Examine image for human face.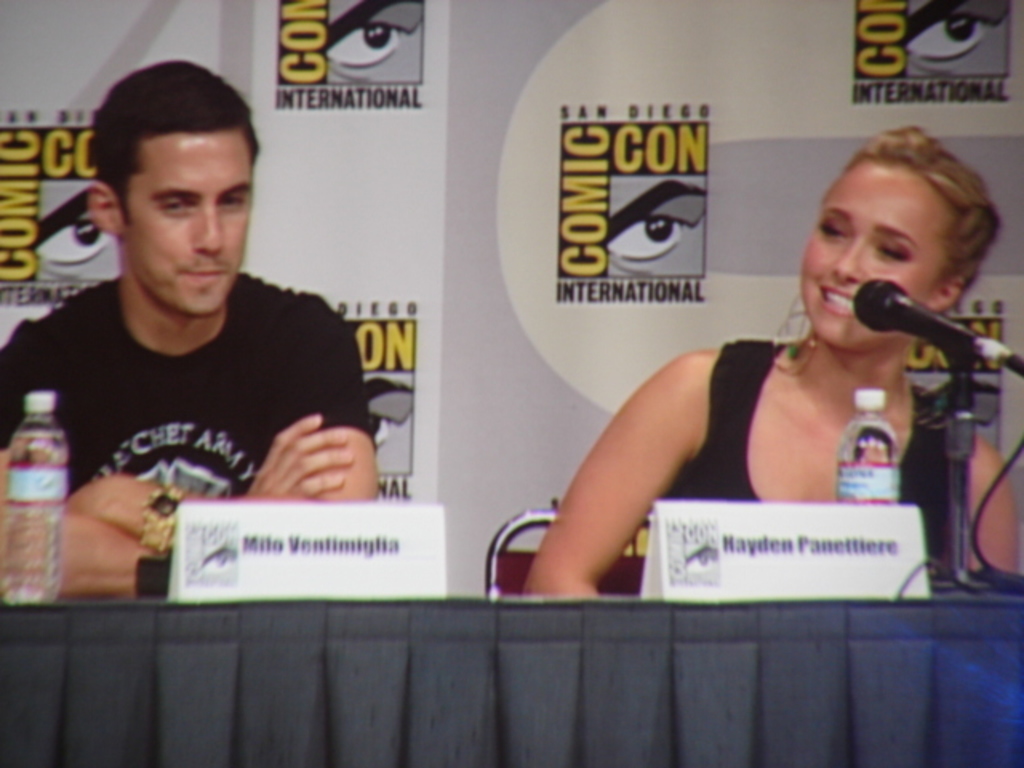
Examination result: bbox=[122, 134, 246, 317].
